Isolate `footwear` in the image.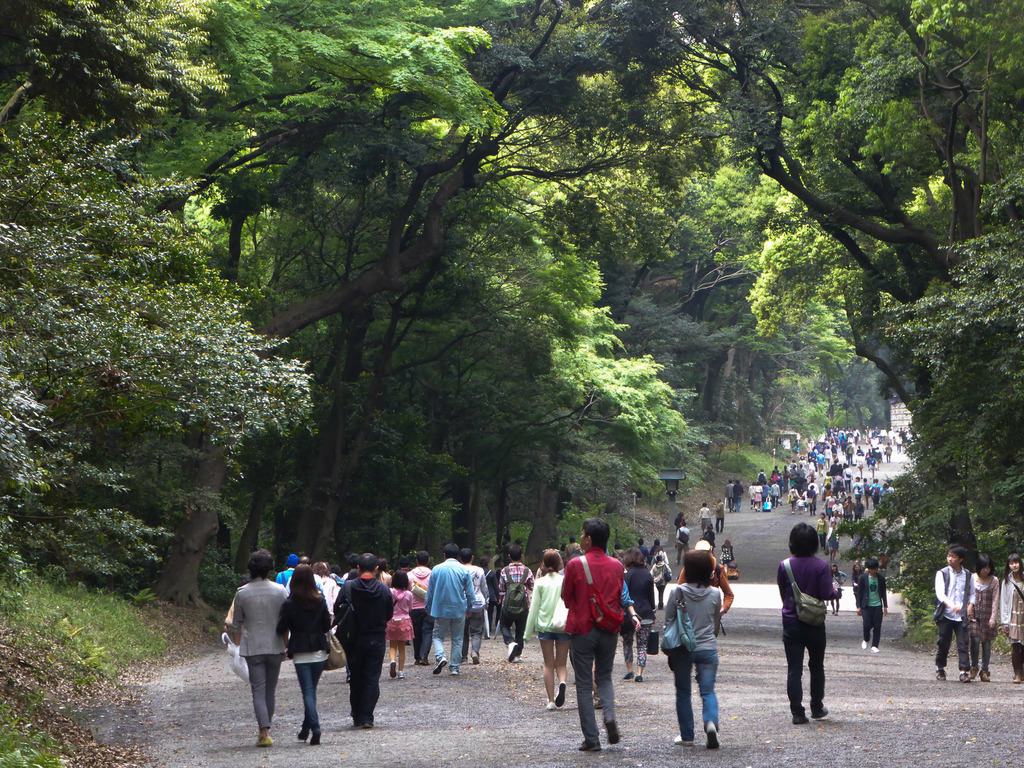
Isolated region: <box>634,675,644,685</box>.
